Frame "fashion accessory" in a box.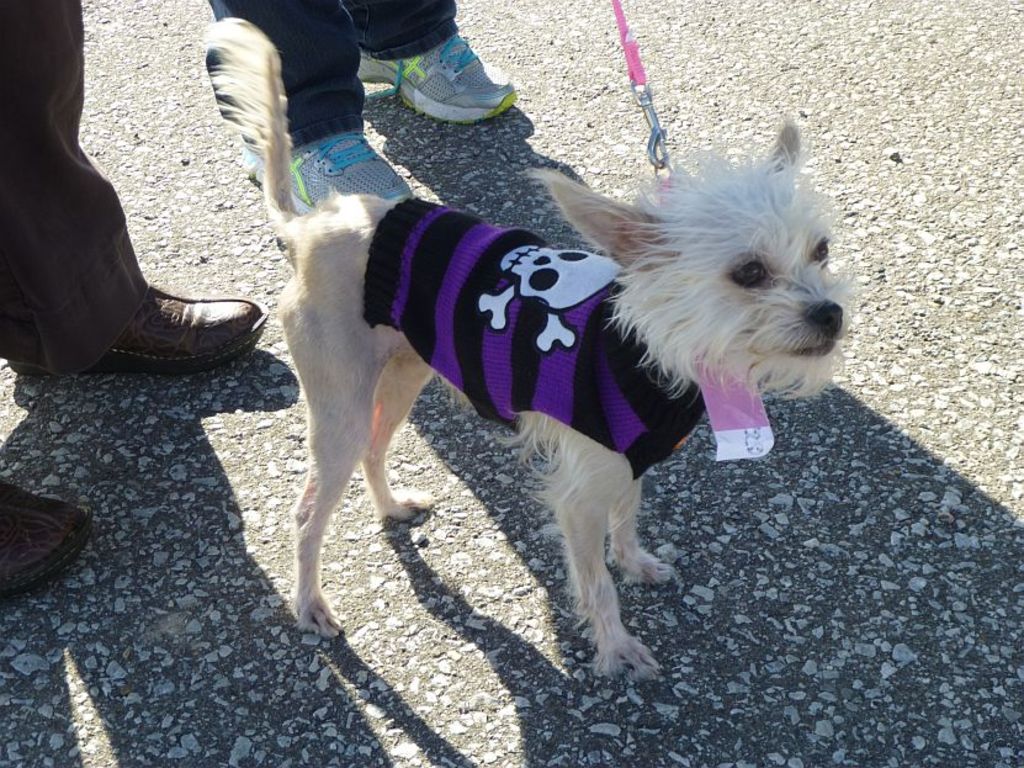
(x1=4, y1=281, x2=269, y2=376).
